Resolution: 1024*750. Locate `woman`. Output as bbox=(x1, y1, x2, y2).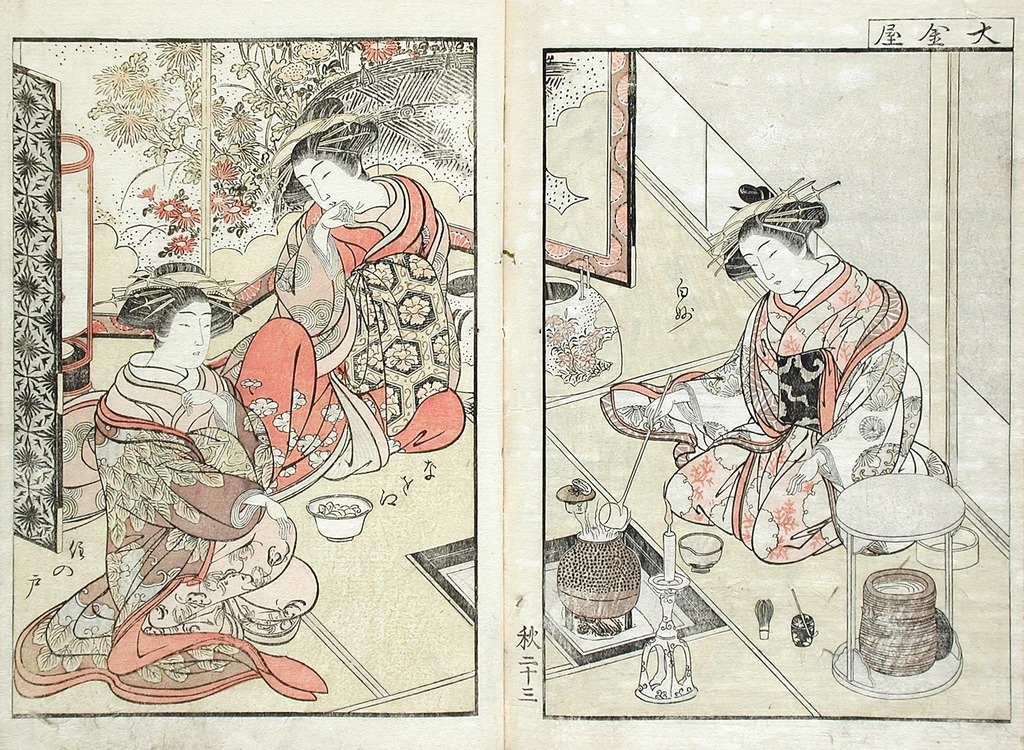
bbox=(9, 254, 330, 743).
